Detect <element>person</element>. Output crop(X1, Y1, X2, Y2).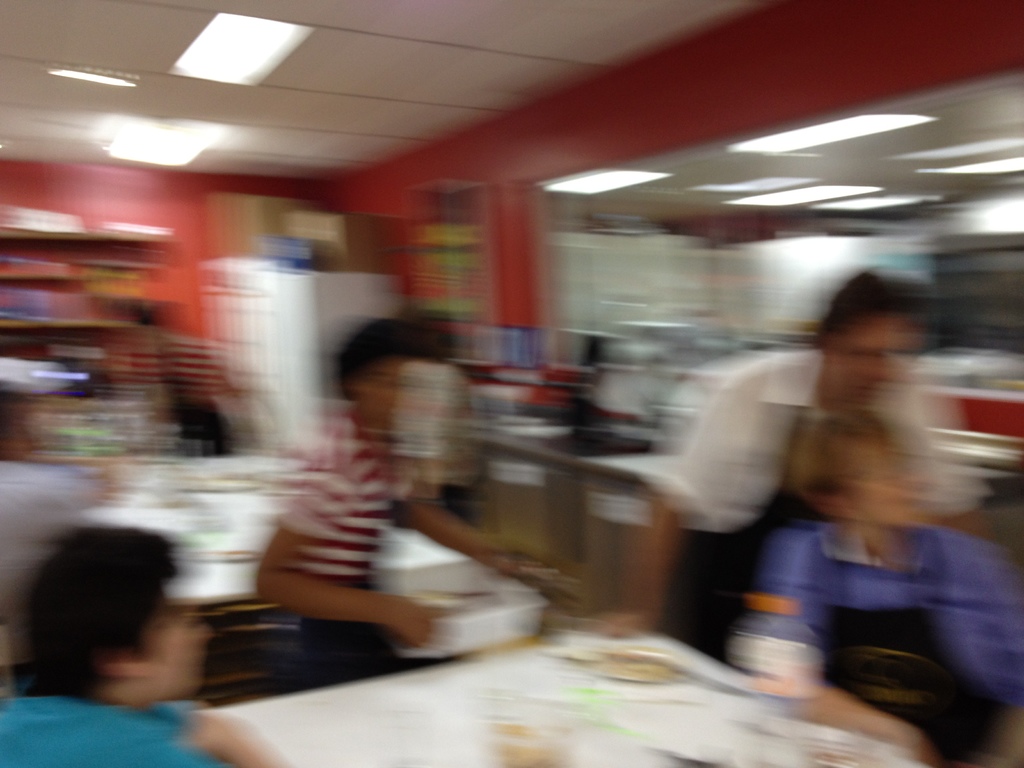
crop(257, 325, 557, 679).
